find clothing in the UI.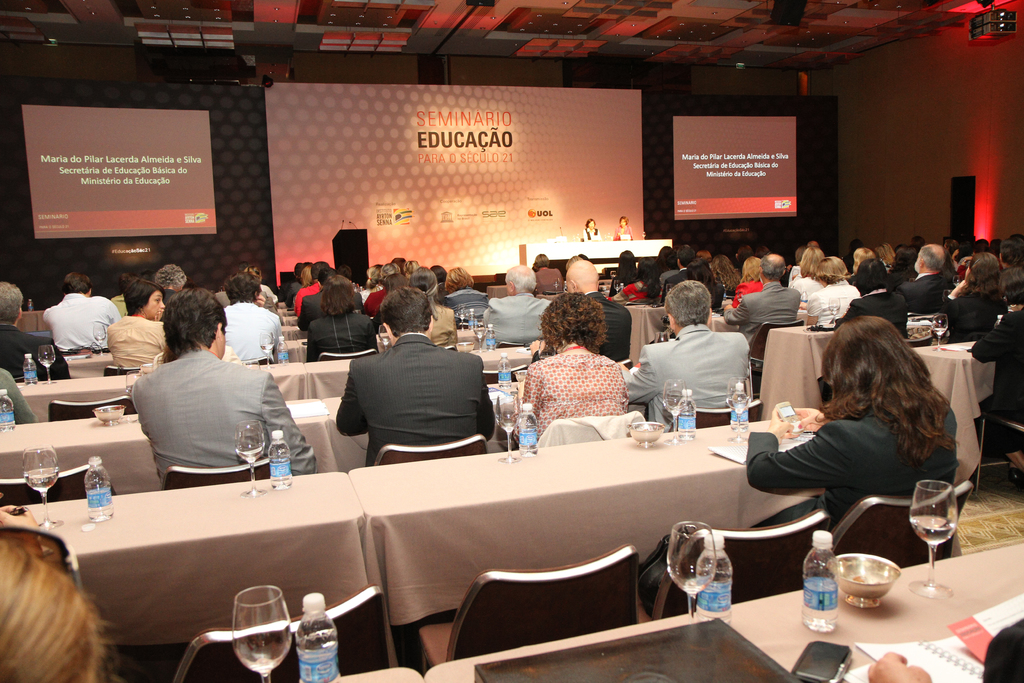
UI element at {"x1": 279, "y1": 276, "x2": 378, "y2": 365}.
